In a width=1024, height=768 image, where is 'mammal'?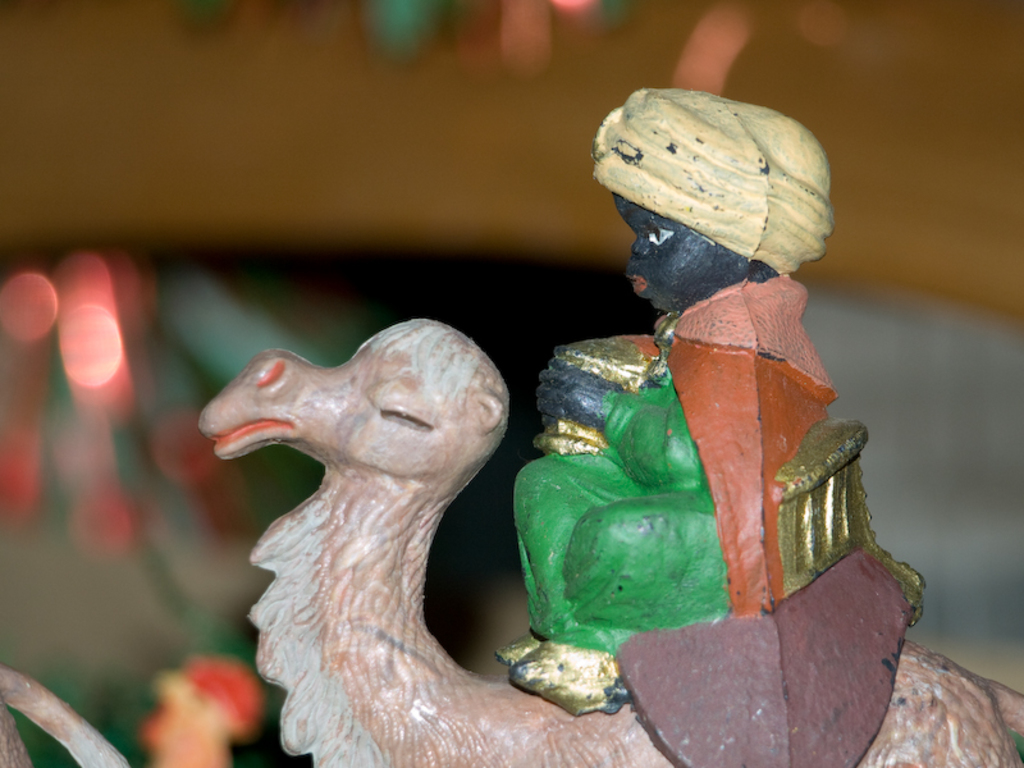
Rect(521, 72, 933, 767).
